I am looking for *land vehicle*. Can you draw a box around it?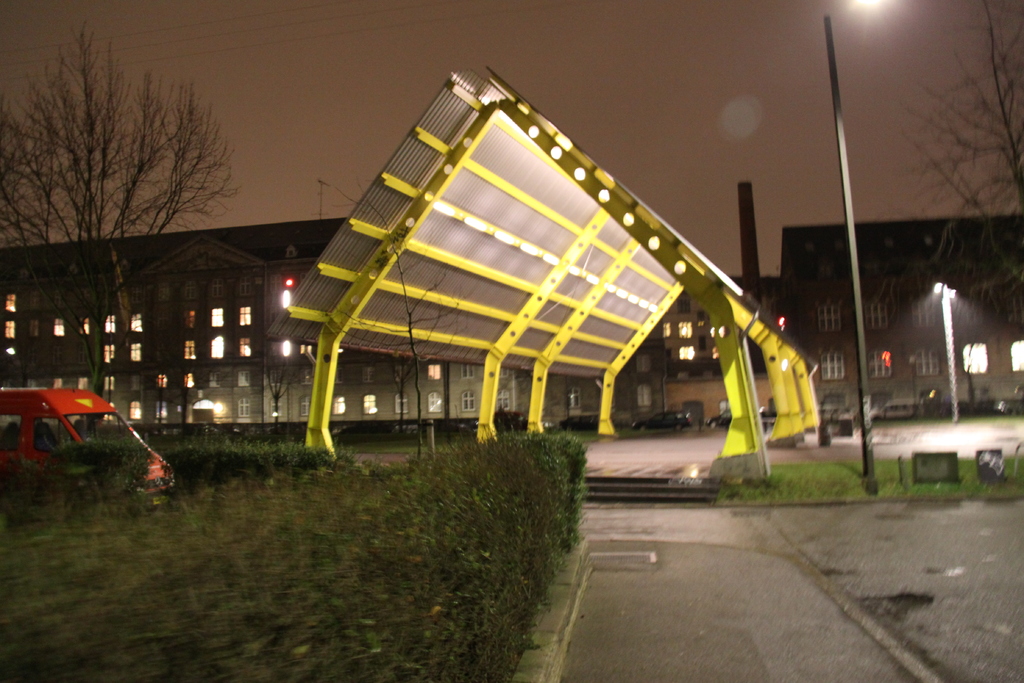
Sure, the bounding box is rect(566, 420, 602, 431).
